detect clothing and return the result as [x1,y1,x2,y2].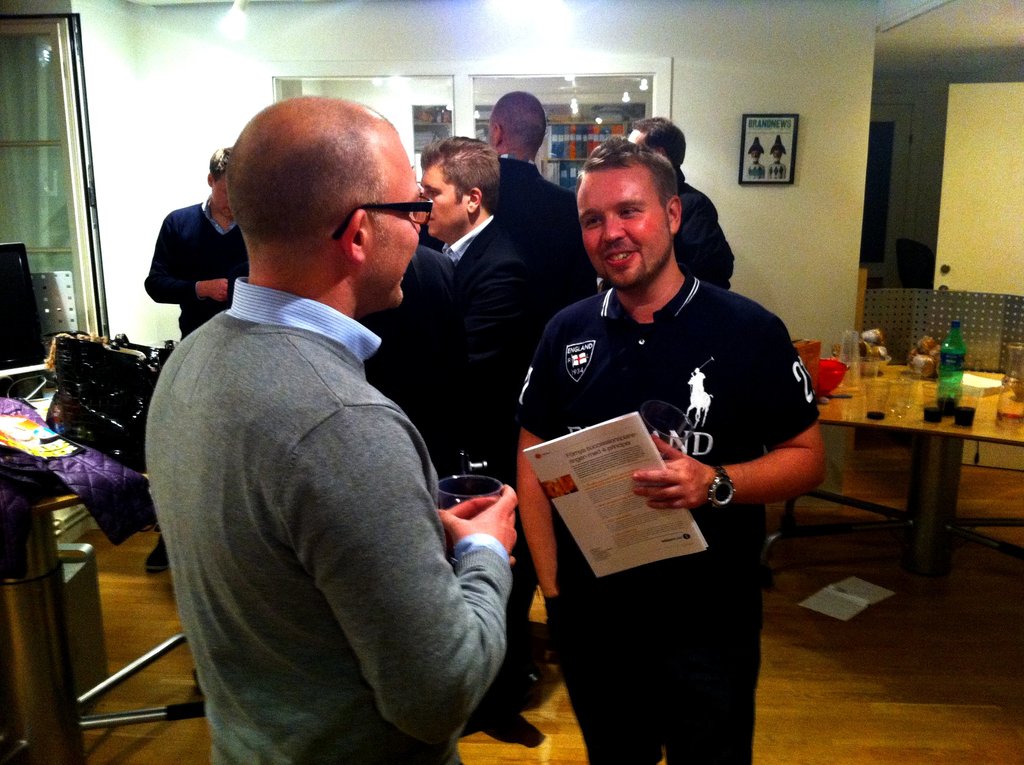
[144,277,516,764].
